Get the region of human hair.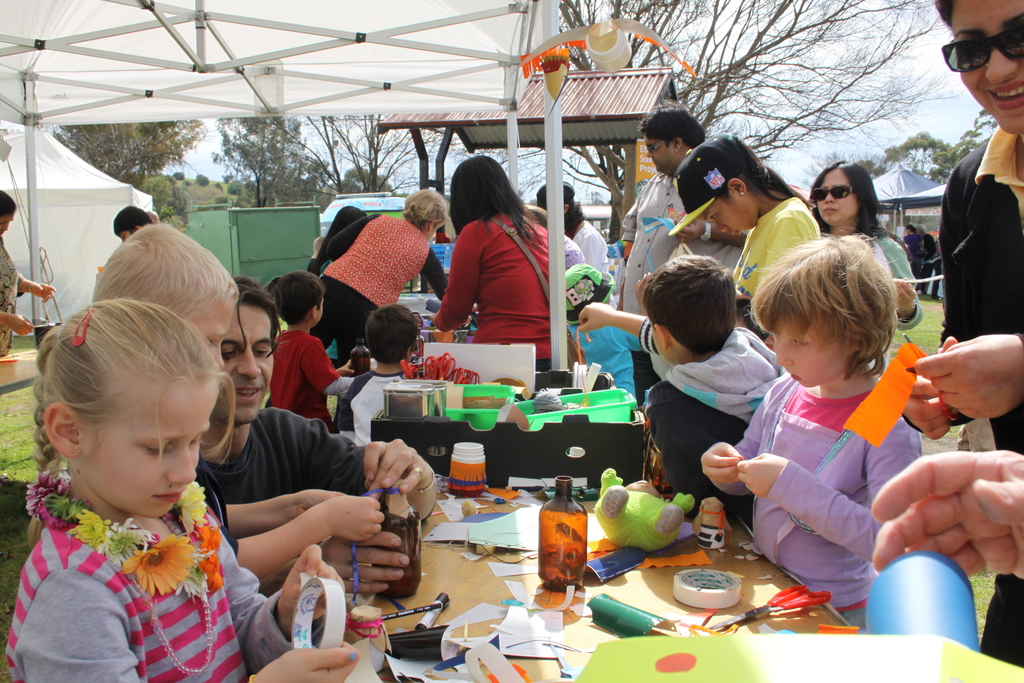
93/222/238/324.
